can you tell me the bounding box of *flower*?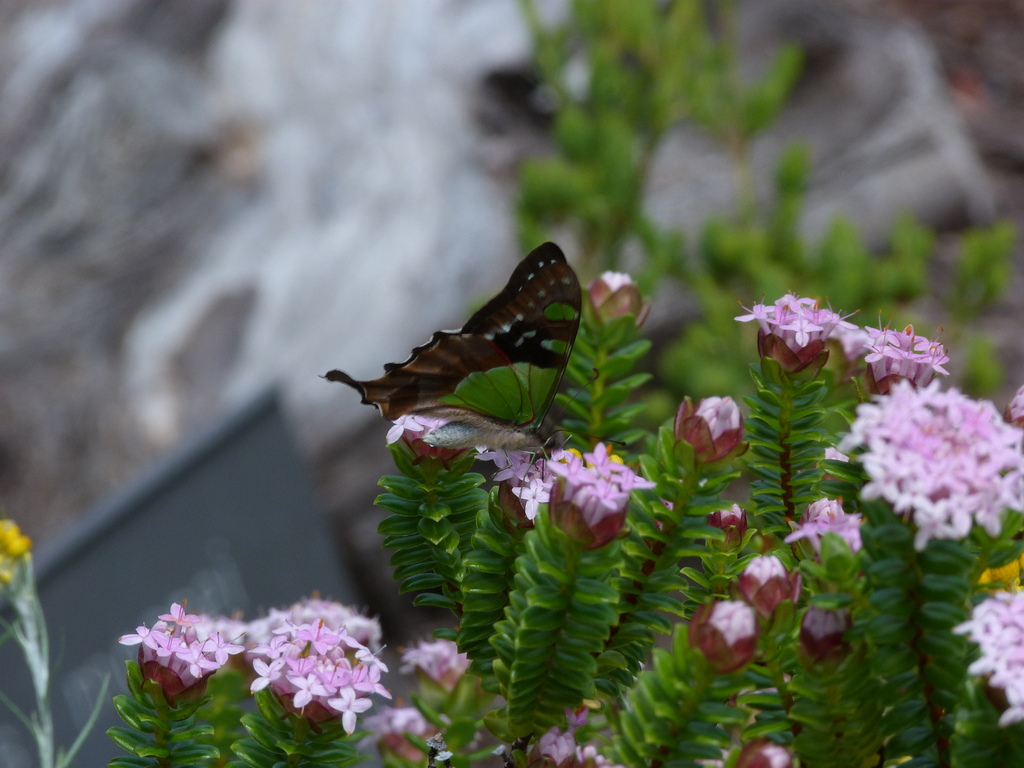
pyautogui.locateOnScreen(397, 636, 481, 696).
